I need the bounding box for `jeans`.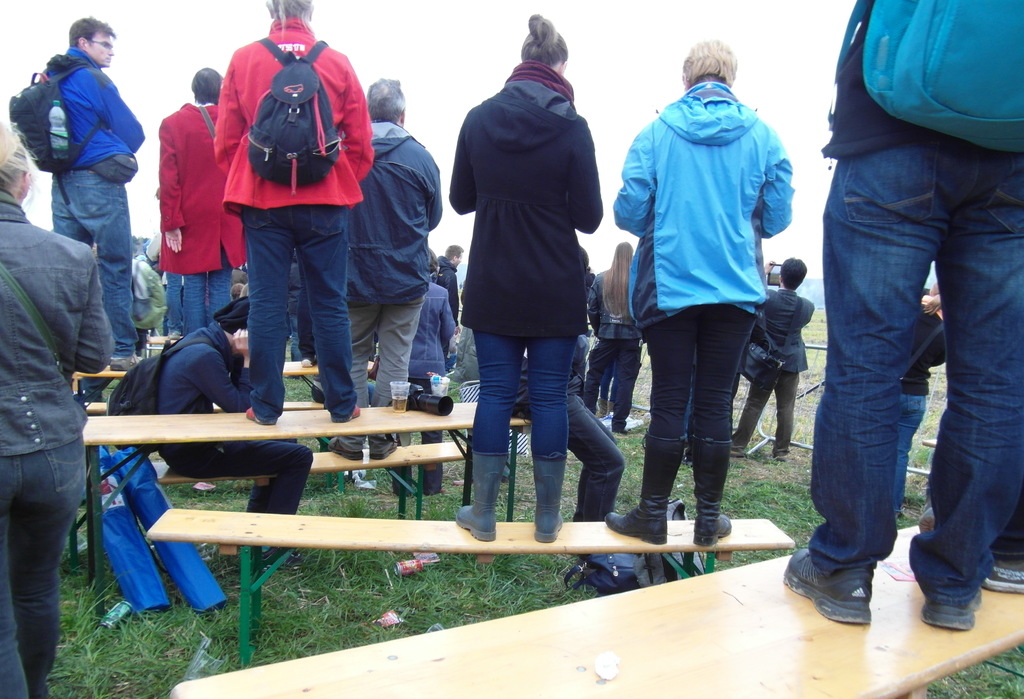
Here it is: detection(354, 298, 422, 403).
